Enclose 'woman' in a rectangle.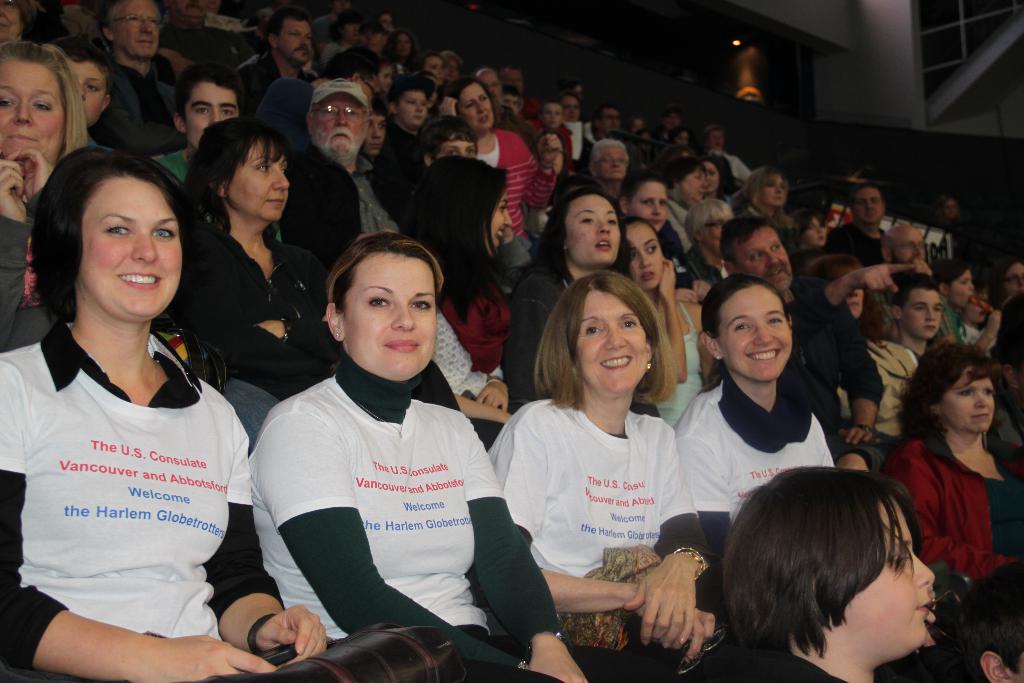
424, 54, 452, 104.
